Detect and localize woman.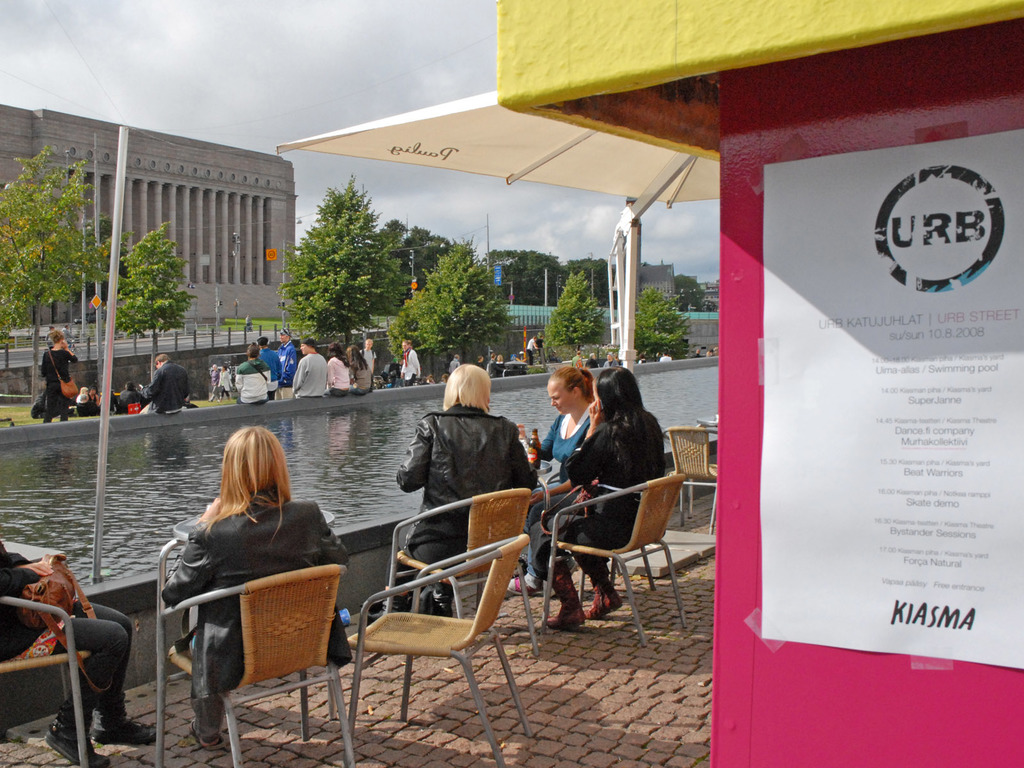
Localized at (0, 524, 159, 767).
